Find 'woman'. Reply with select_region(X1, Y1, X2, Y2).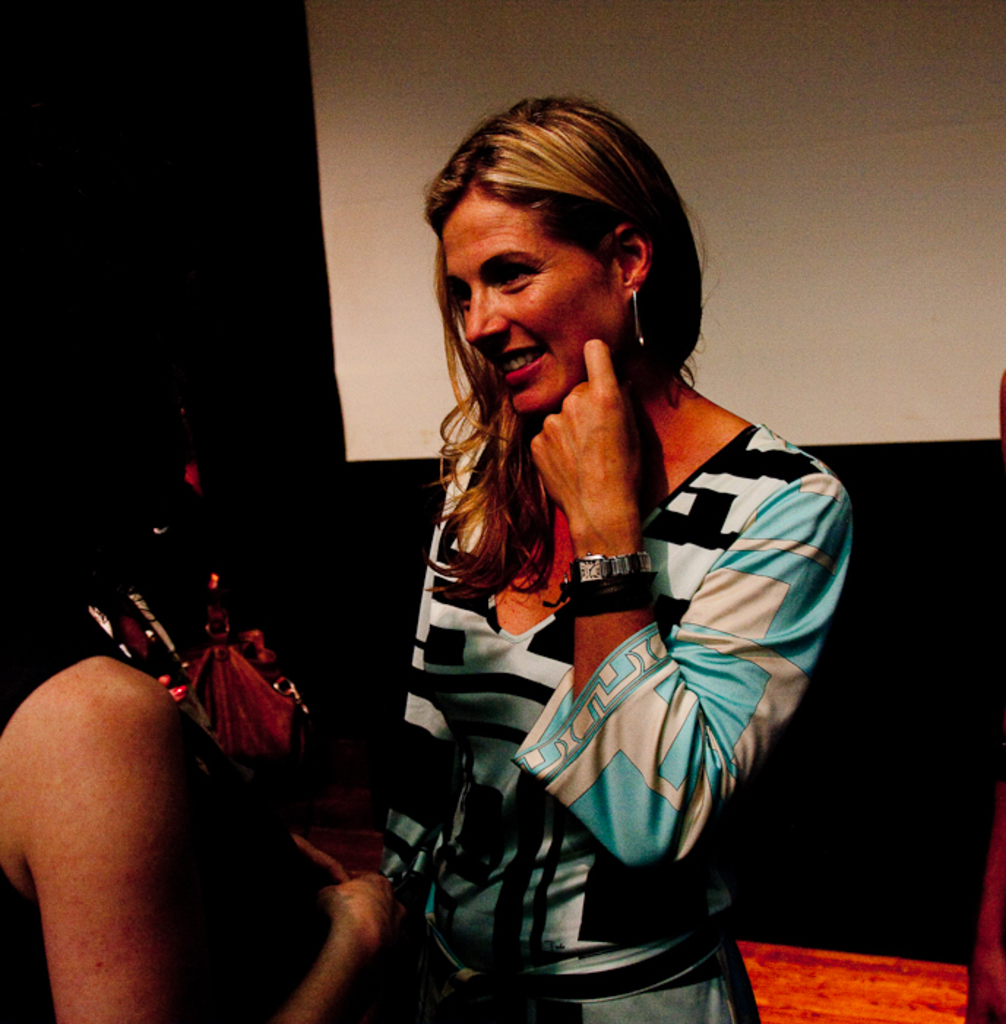
select_region(368, 88, 852, 1023).
